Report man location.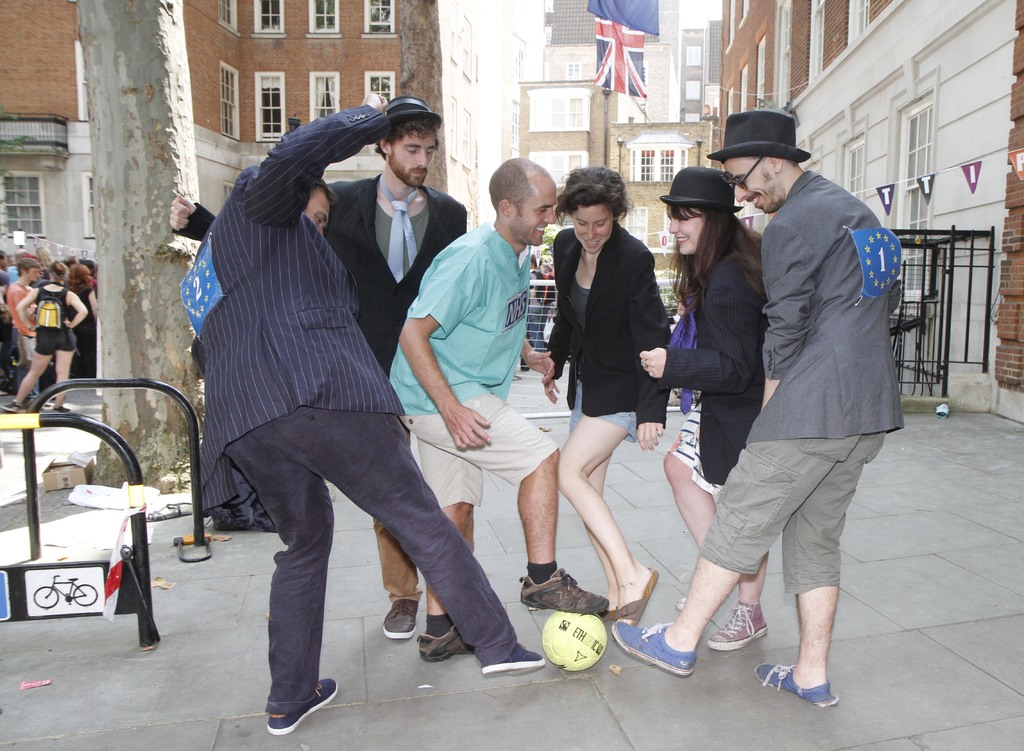
Report: x1=5 y1=249 x2=39 y2=400.
